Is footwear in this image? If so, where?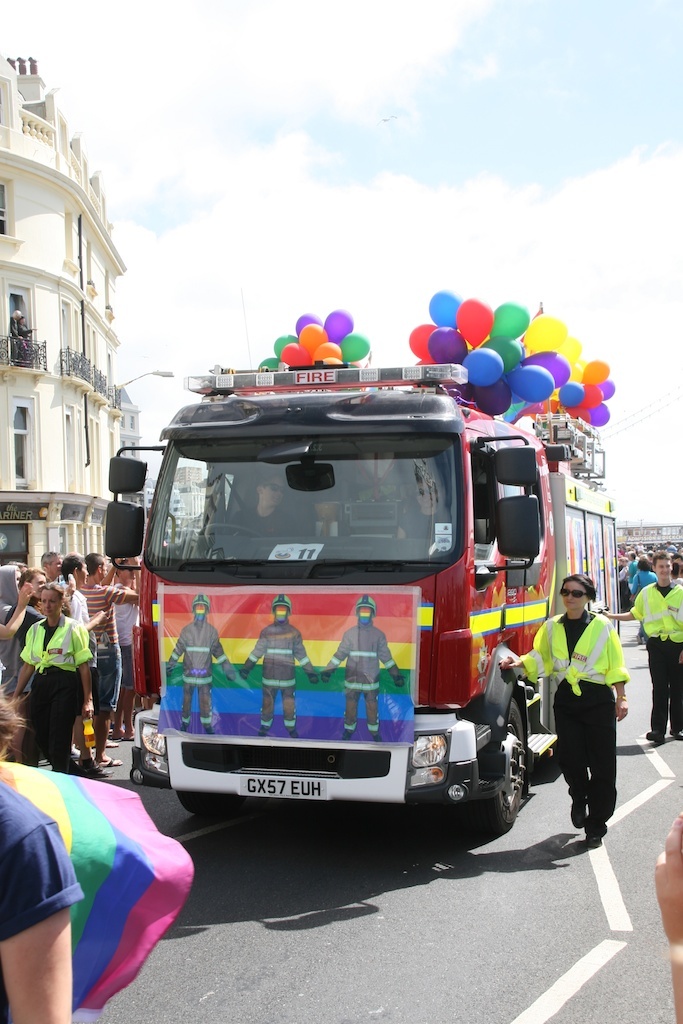
Yes, at BBox(572, 798, 588, 825).
